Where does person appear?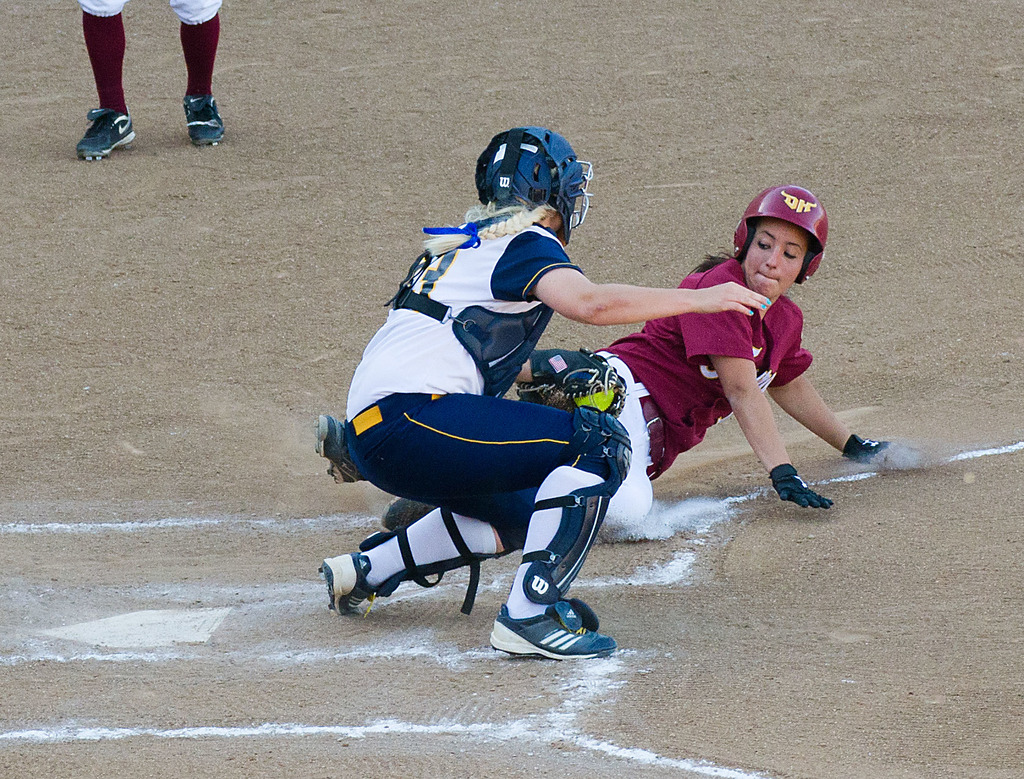
Appears at (319,119,772,659).
